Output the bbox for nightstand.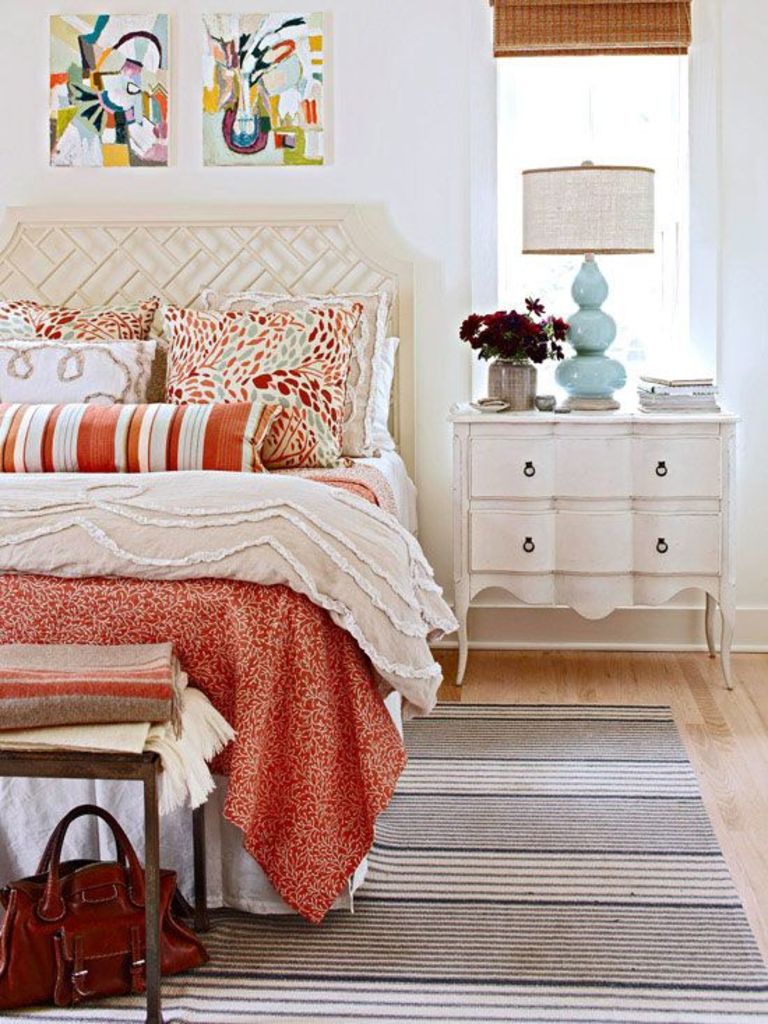
detection(447, 401, 734, 686).
